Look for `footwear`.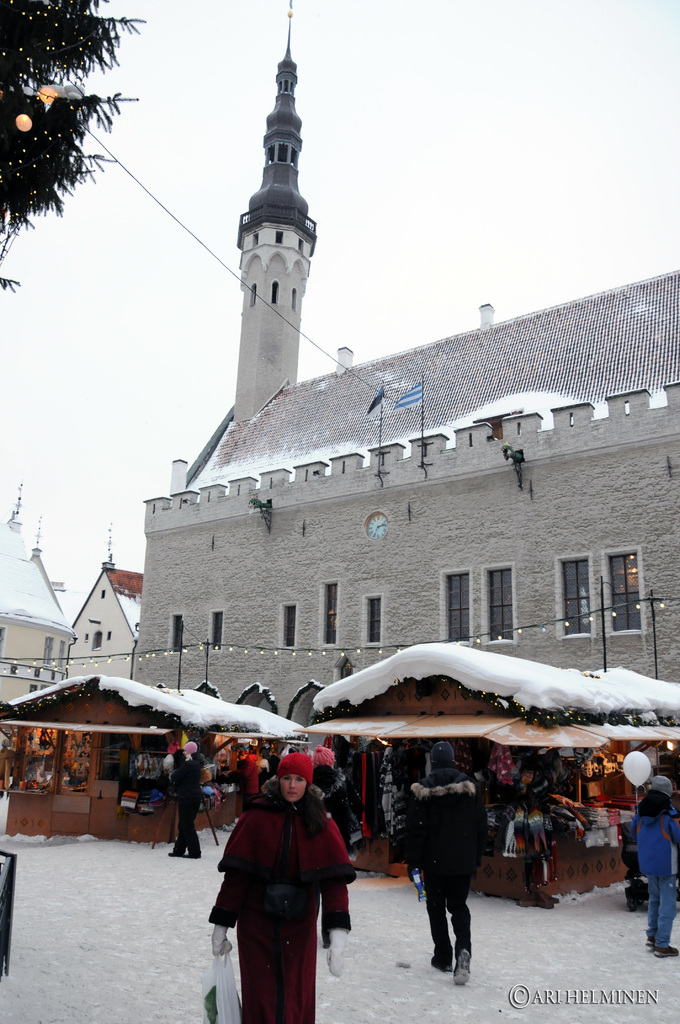
Found: box(657, 943, 679, 955).
